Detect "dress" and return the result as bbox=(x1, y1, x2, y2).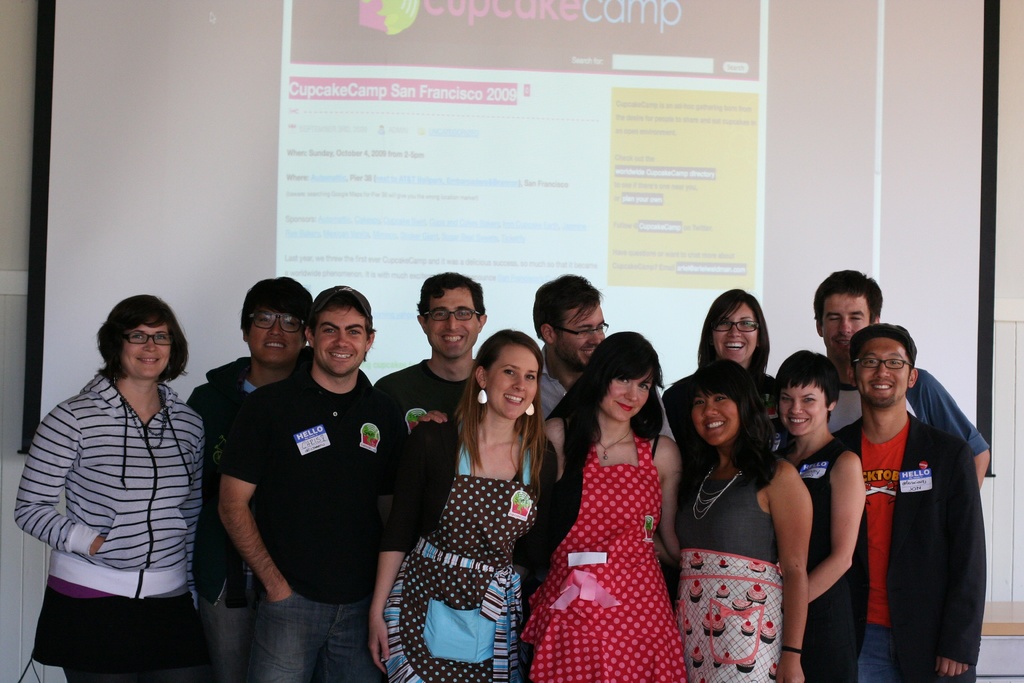
bbox=(383, 441, 539, 682).
